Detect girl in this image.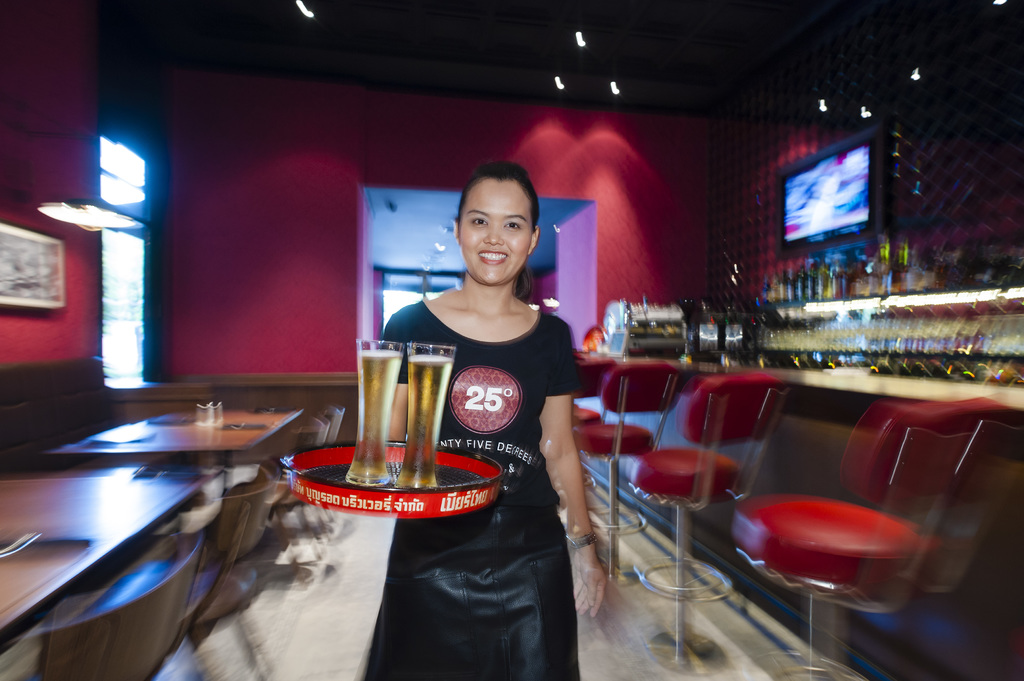
Detection: 355/160/603/680.
